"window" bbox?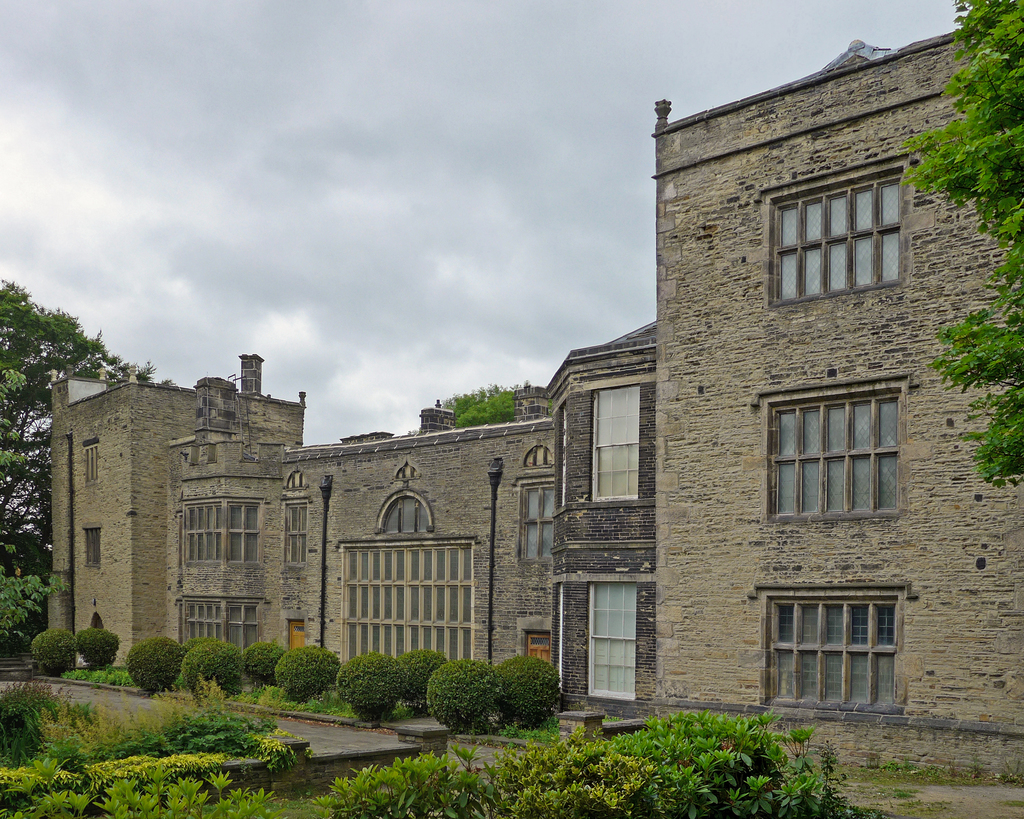
{"x1": 284, "y1": 500, "x2": 306, "y2": 564}
